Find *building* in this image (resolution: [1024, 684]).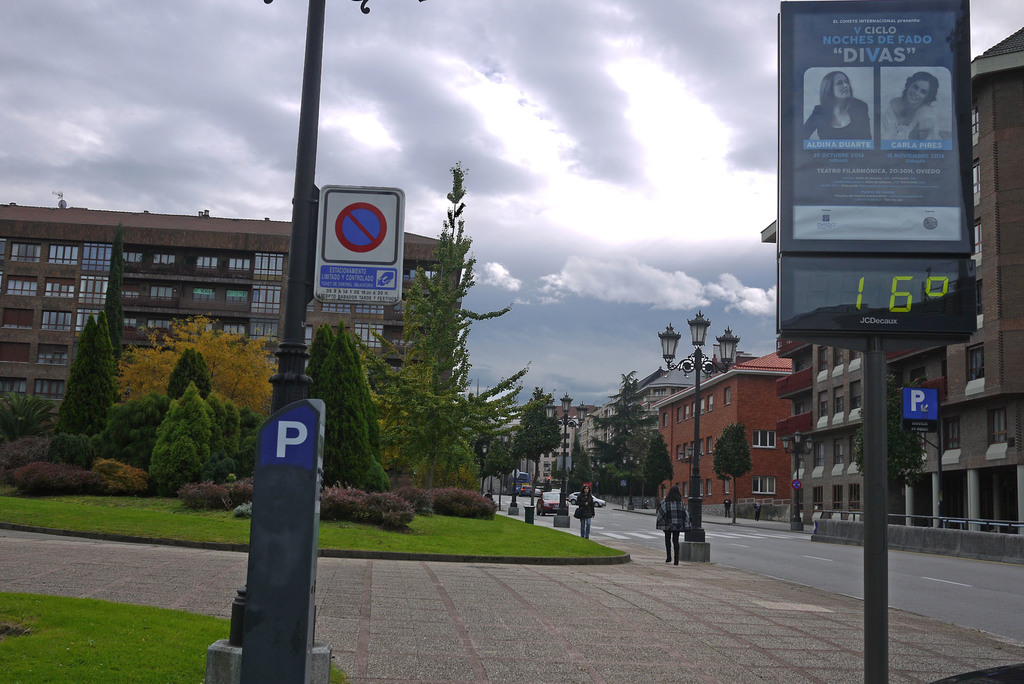
left=775, top=20, right=1023, bottom=556.
